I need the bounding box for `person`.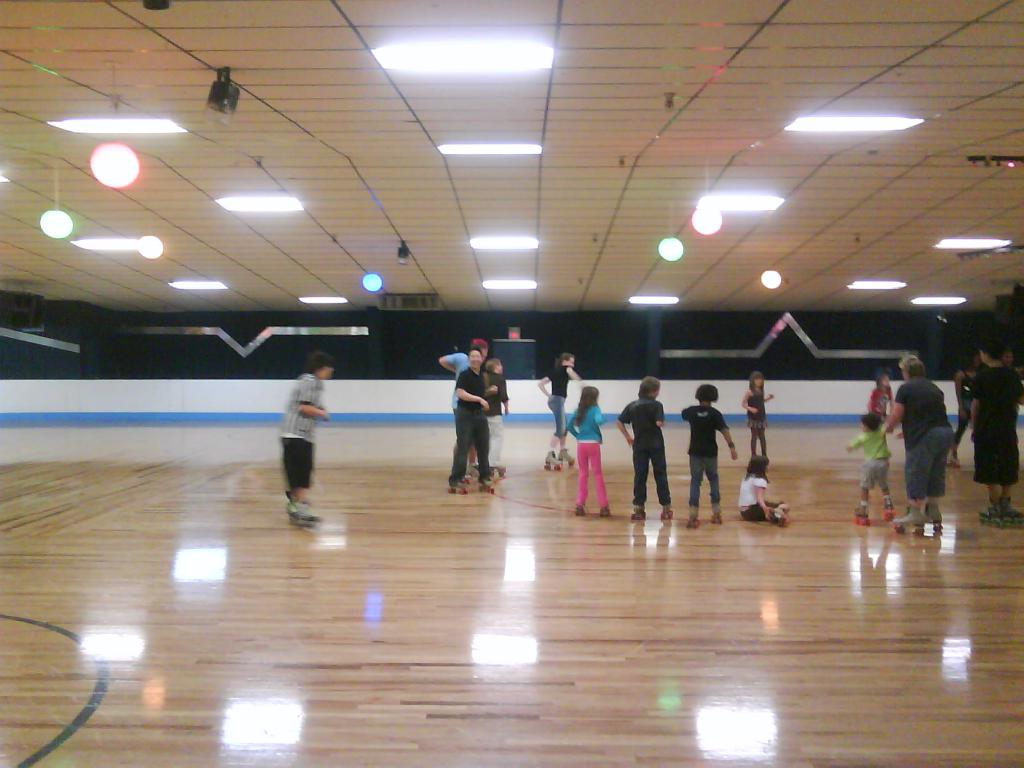
Here it is: l=272, t=356, r=335, b=525.
